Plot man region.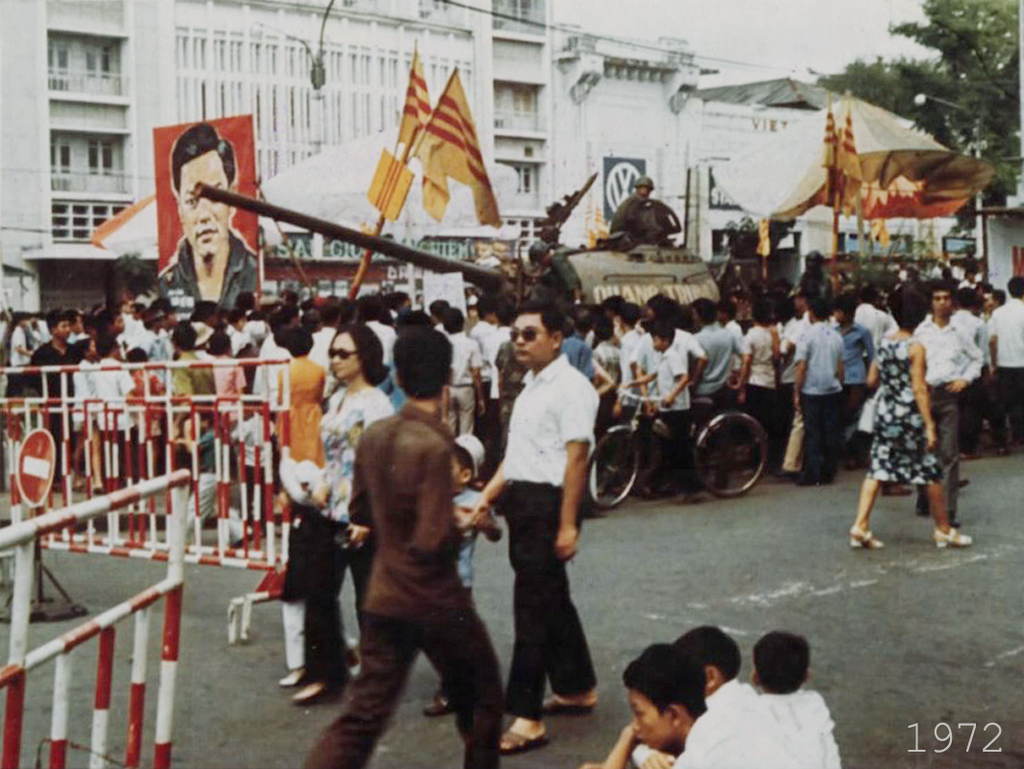
Plotted at 605/307/637/384.
